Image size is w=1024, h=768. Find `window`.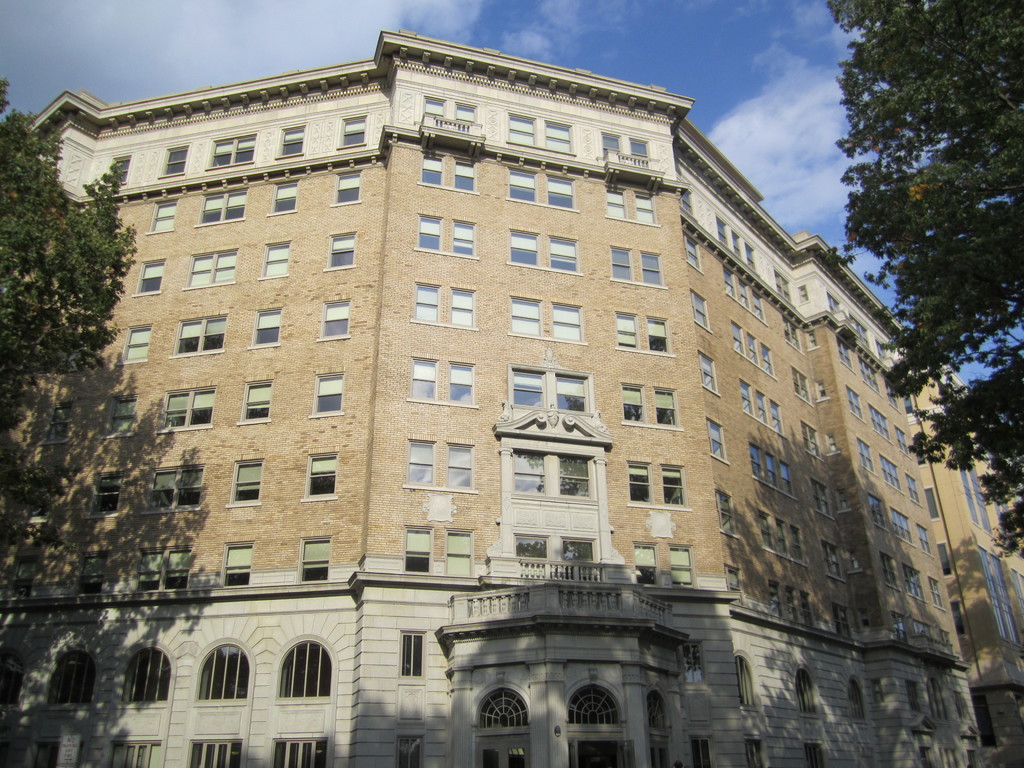
<region>737, 656, 752, 703</region>.
